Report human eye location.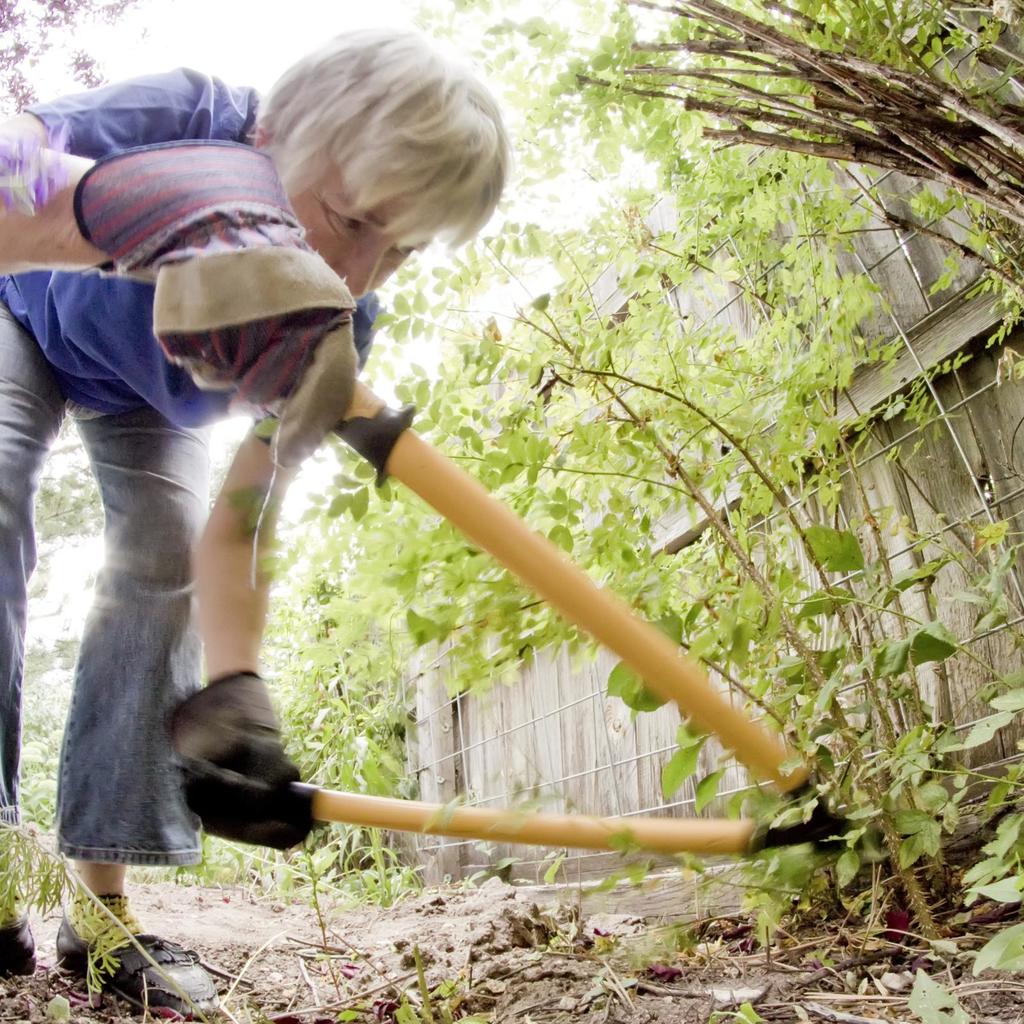
Report: 323/203/369/236.
